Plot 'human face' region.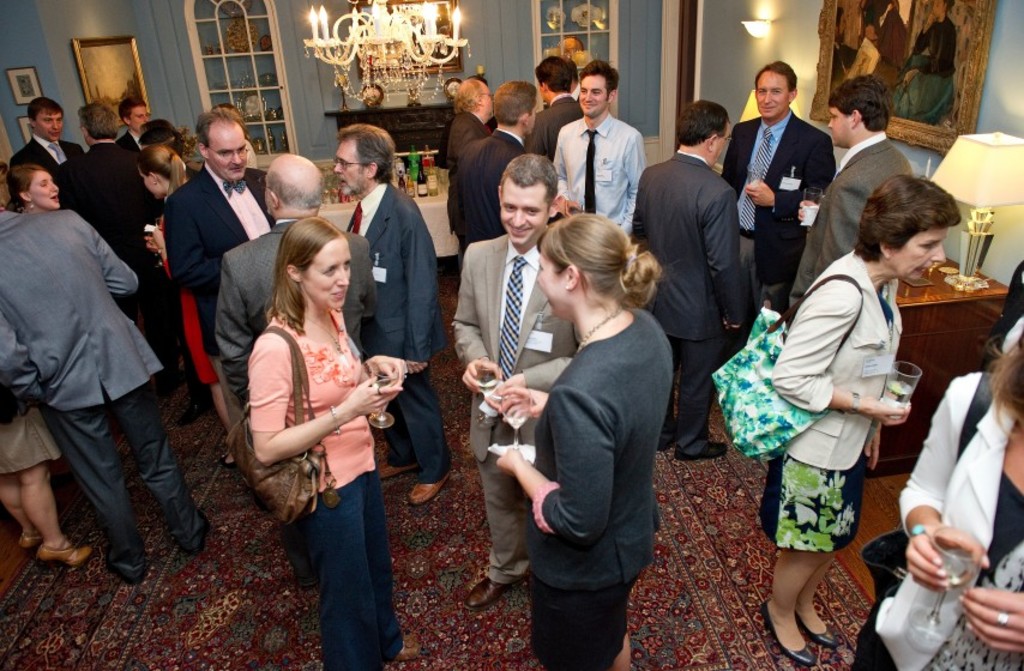
Plotted at {"x1": 829, "y1": 109, "x2": 859, "y2": 139}.
